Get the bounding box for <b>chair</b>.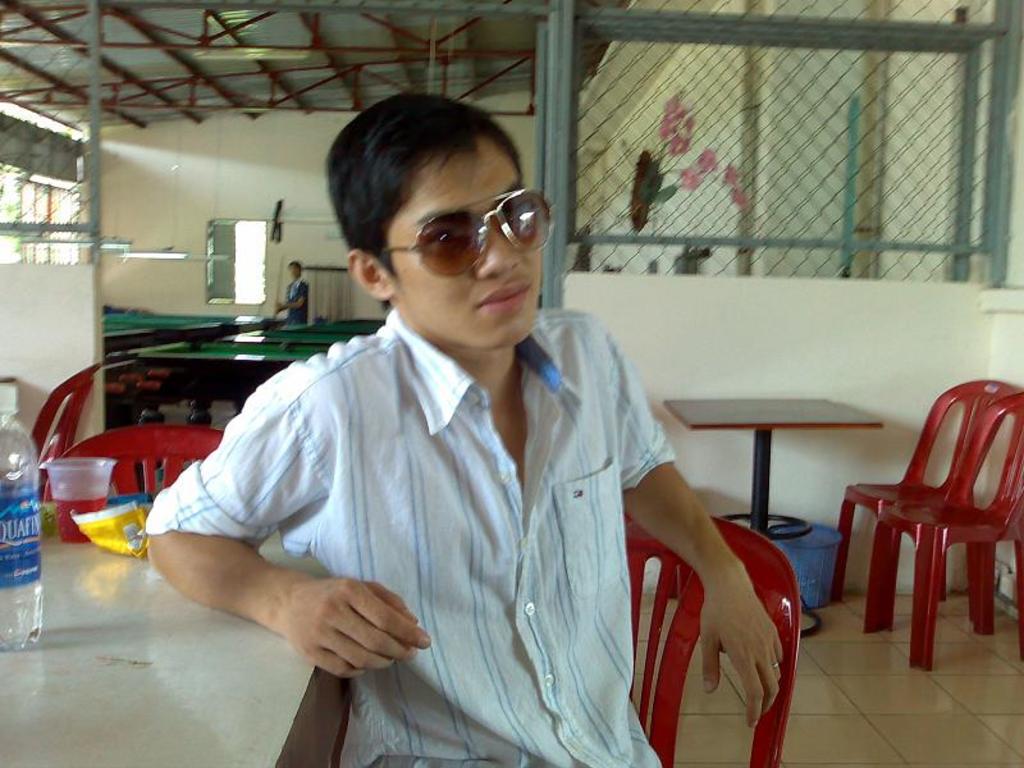
24/360/106/502.
